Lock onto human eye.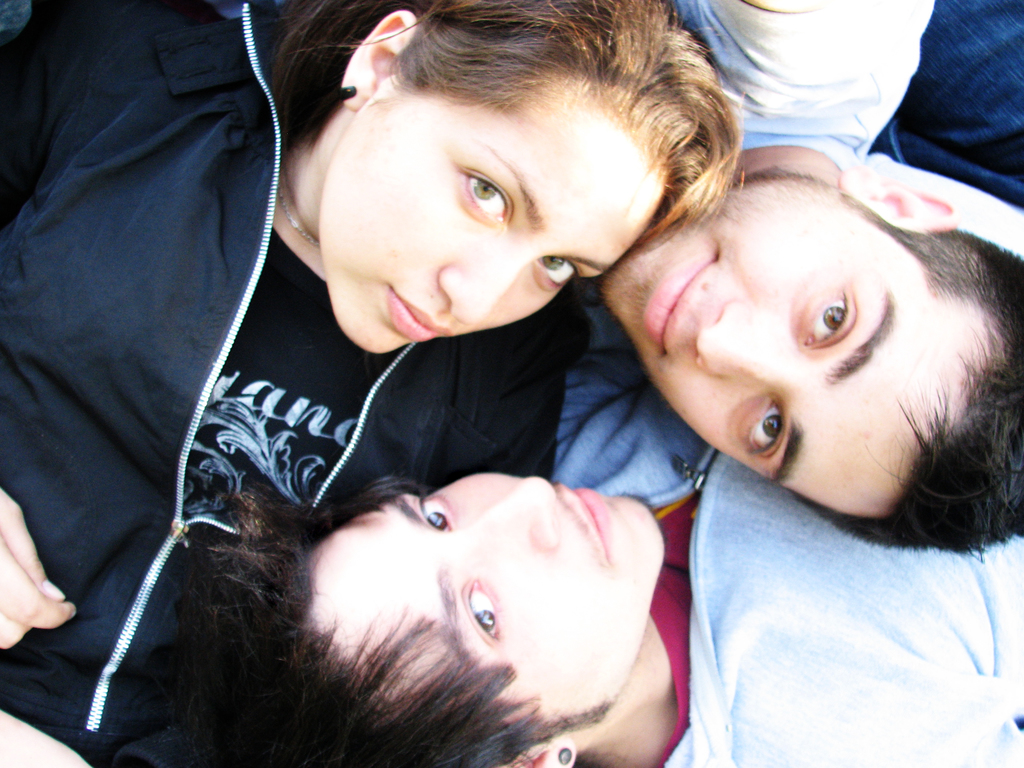
Locked: l=451, t=157, r=513, b=234.
